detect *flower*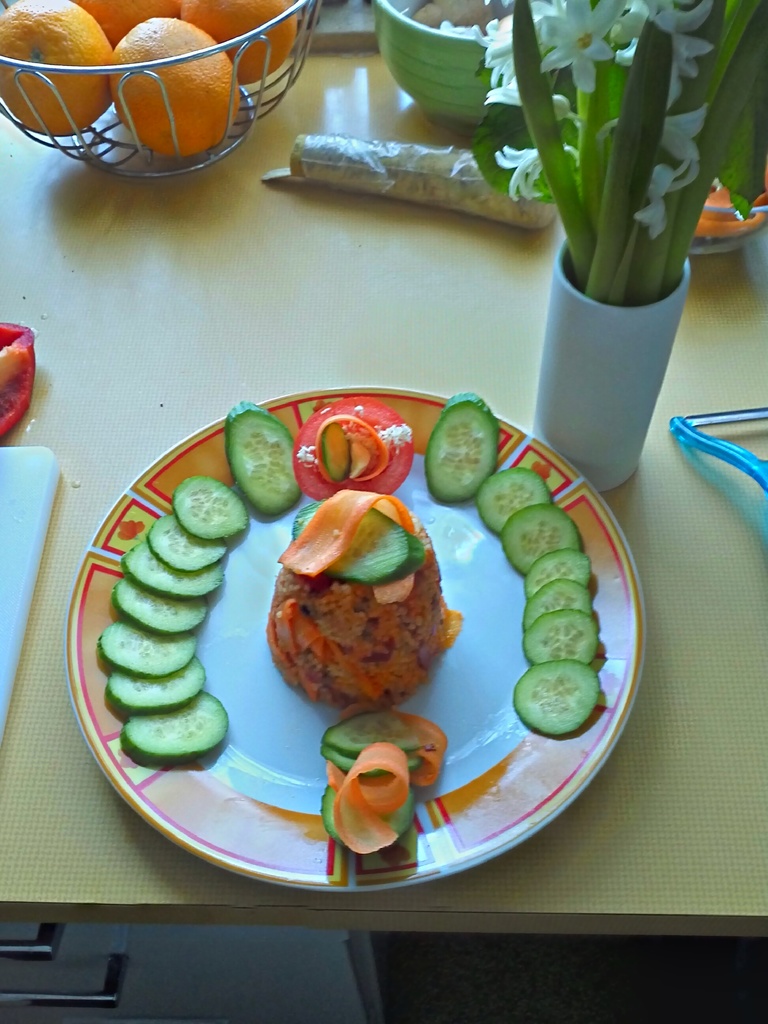
[x1=491, y1=145, x2=545, y2=204]
